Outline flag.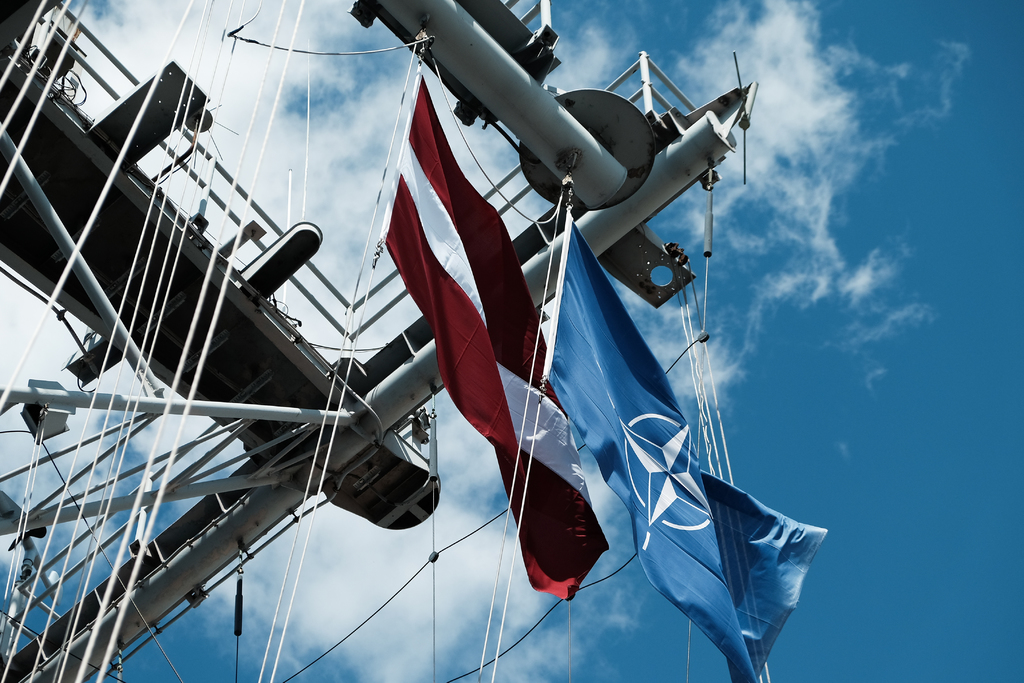
Outline: bbox=[534, 206, 831, 682].
